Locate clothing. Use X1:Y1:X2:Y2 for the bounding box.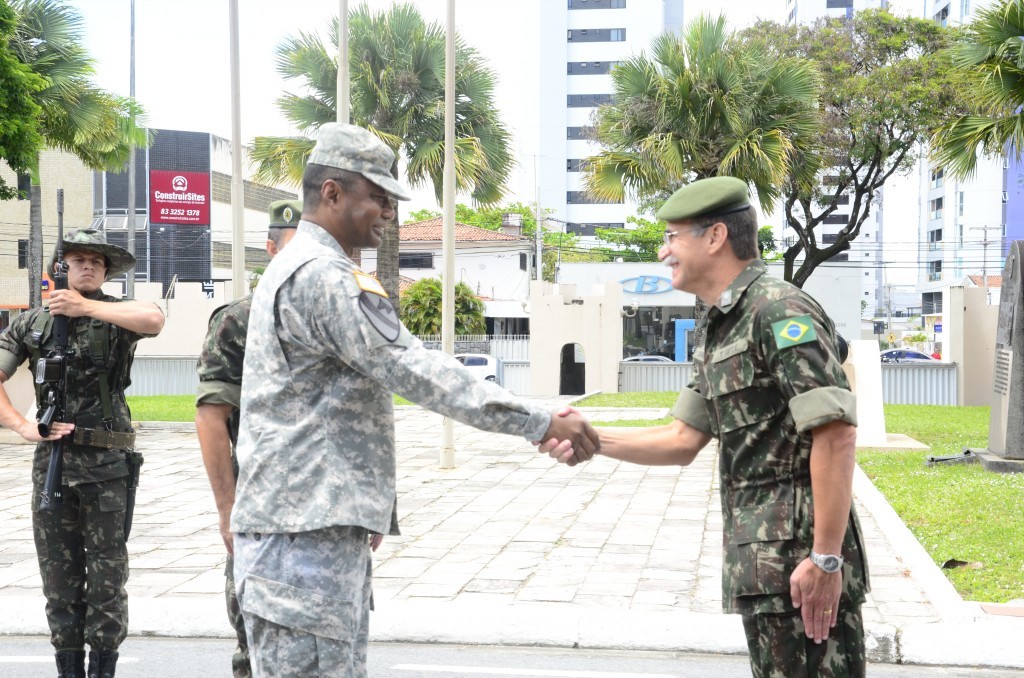
664:230:878:653.
